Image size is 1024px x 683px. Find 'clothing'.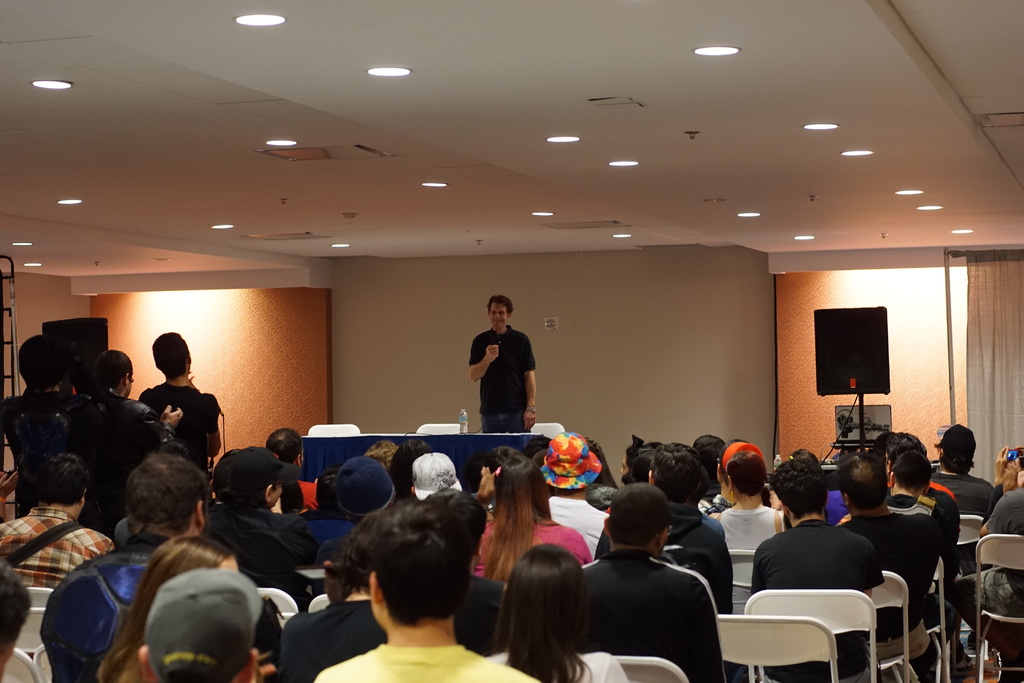
<box>884,493,933,682</box>.
